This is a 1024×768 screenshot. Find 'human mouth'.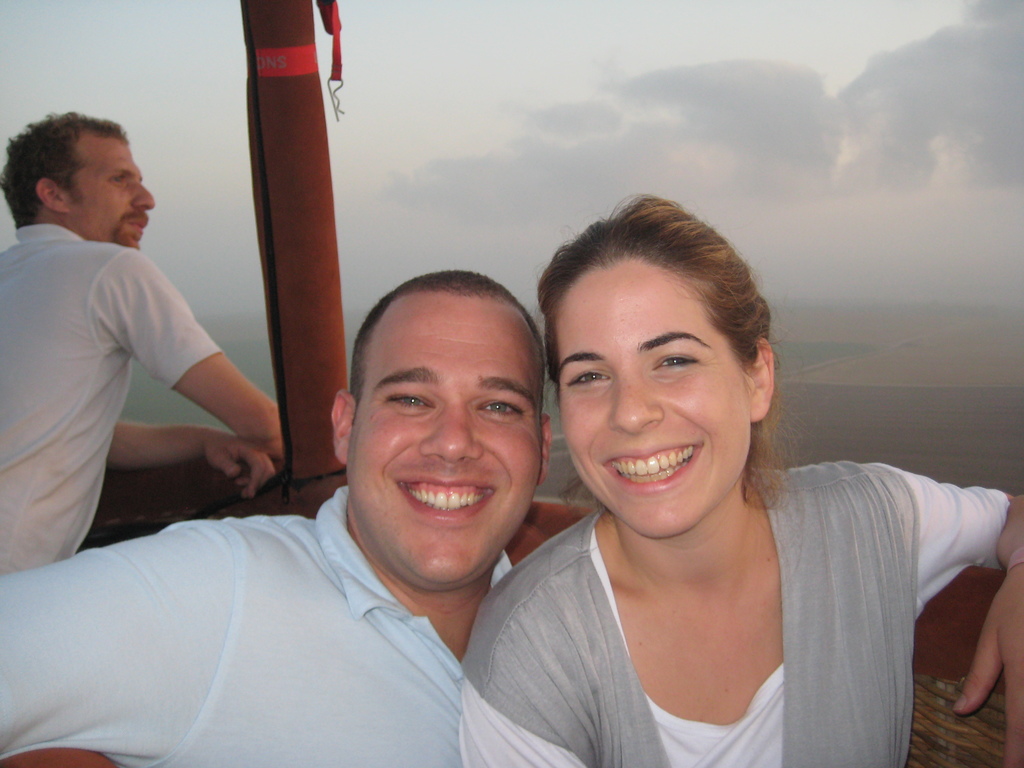
Bounding box: x1=125, y1=217, x2=147, y2=238.
